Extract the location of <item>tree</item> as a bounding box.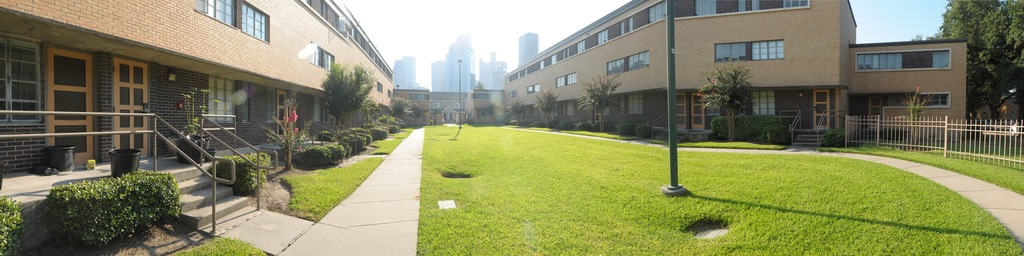
579, 67, 621, 127.
